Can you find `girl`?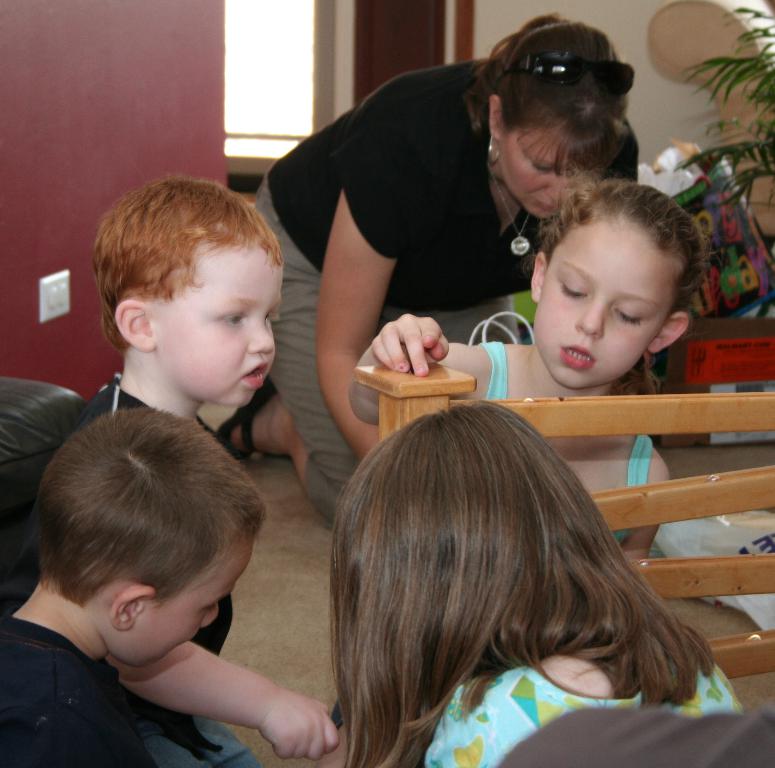
Yes, bounding box: x1=336 y1=403 x2=743 y2=767.
